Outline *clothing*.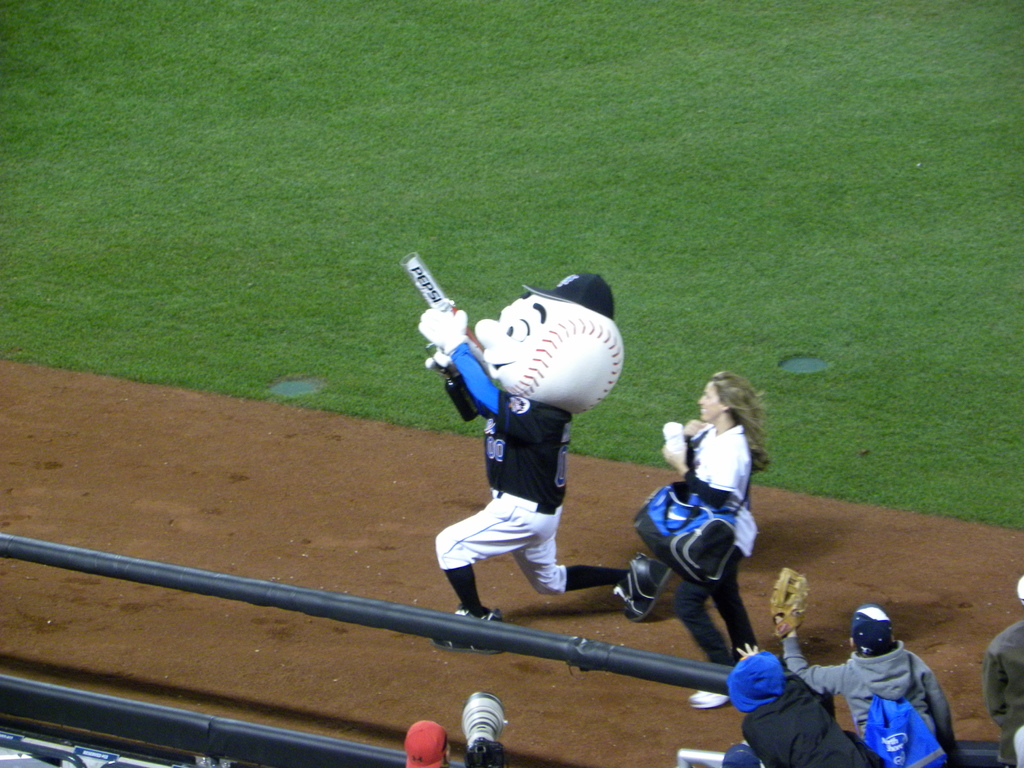
Outline: 661, 415, 764, 673.
